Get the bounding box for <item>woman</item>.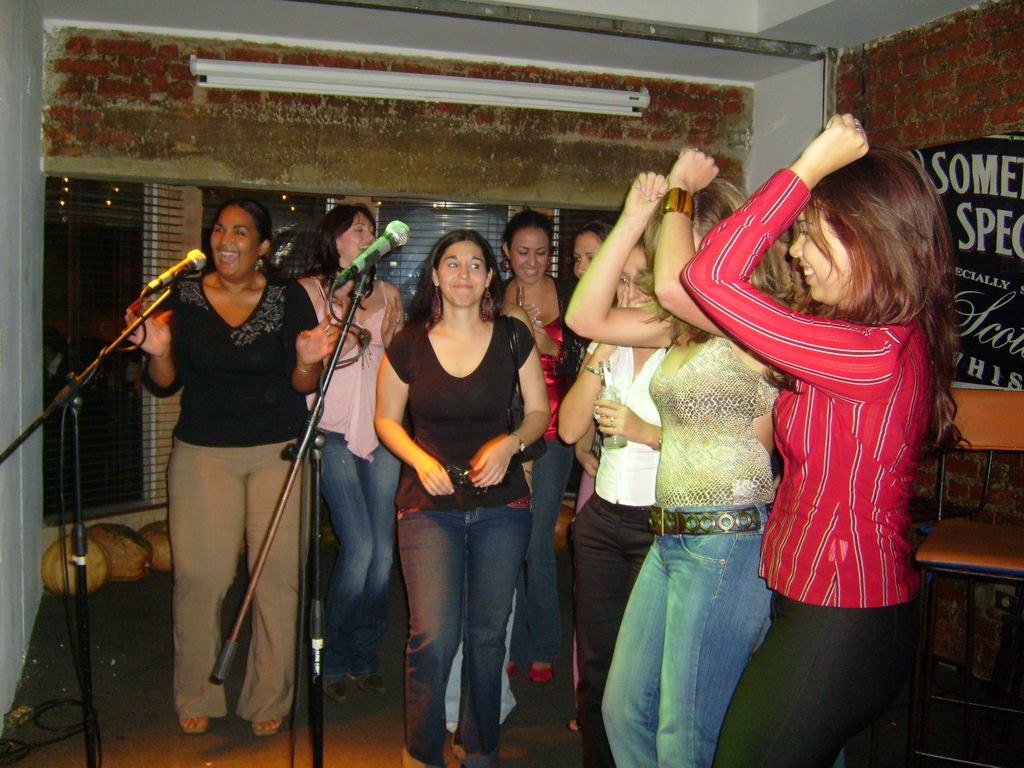
562, 145, 800, 767.
